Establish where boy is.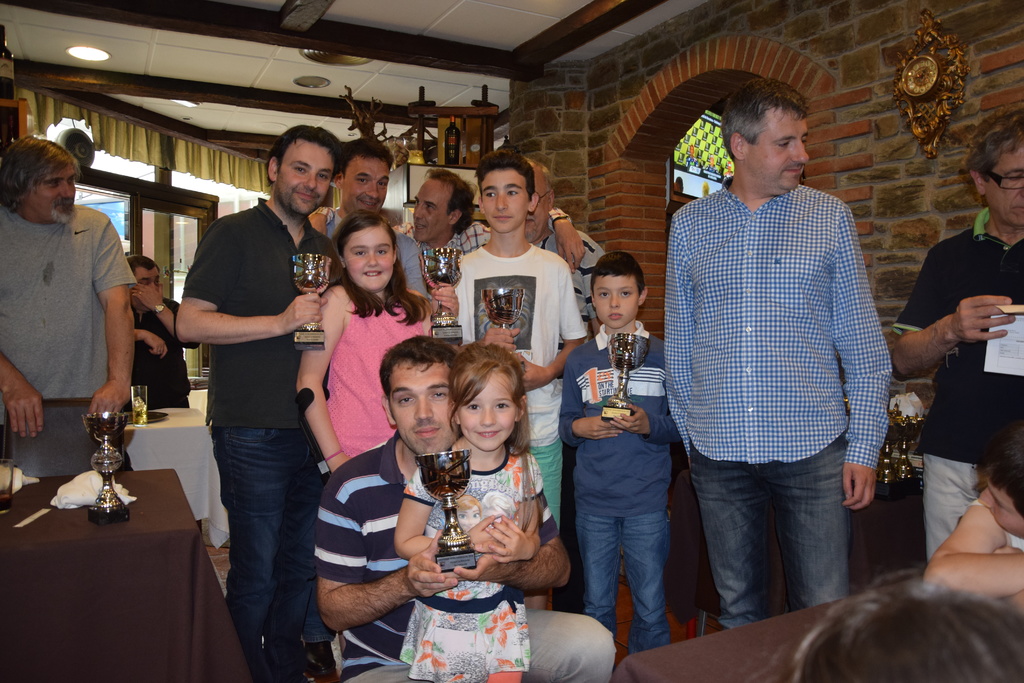
Established at rect(560, 251, 684, 659).
